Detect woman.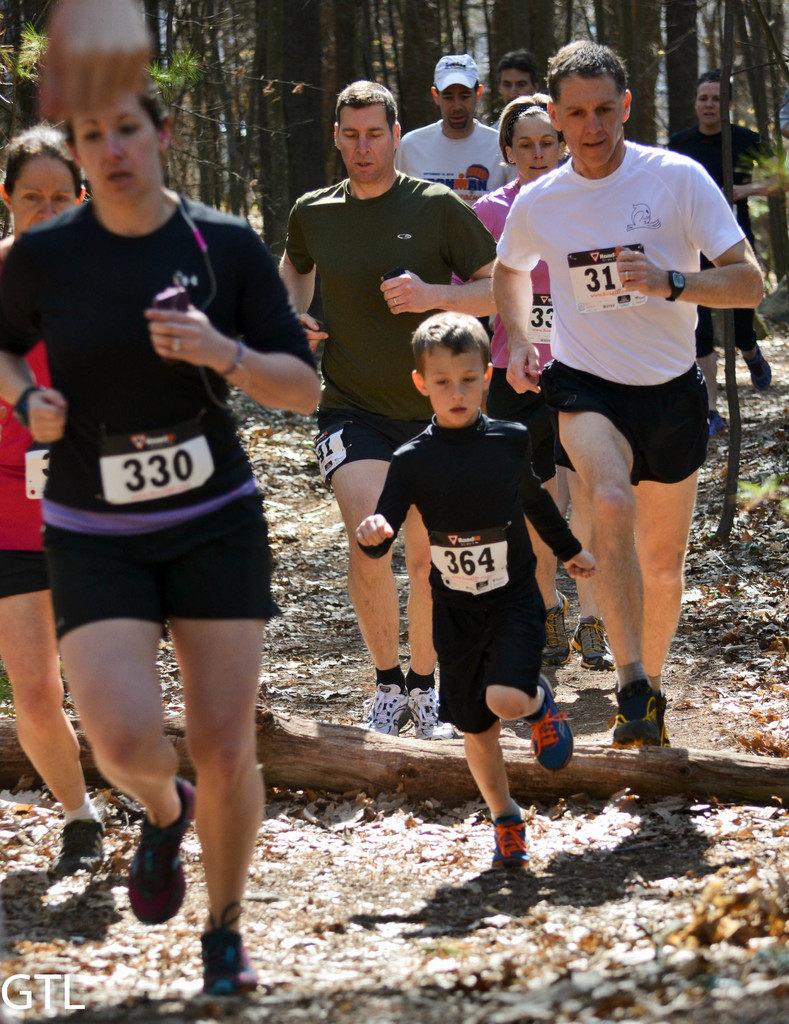
Detected at [left=0, top=121, right=112, bottom=872].
